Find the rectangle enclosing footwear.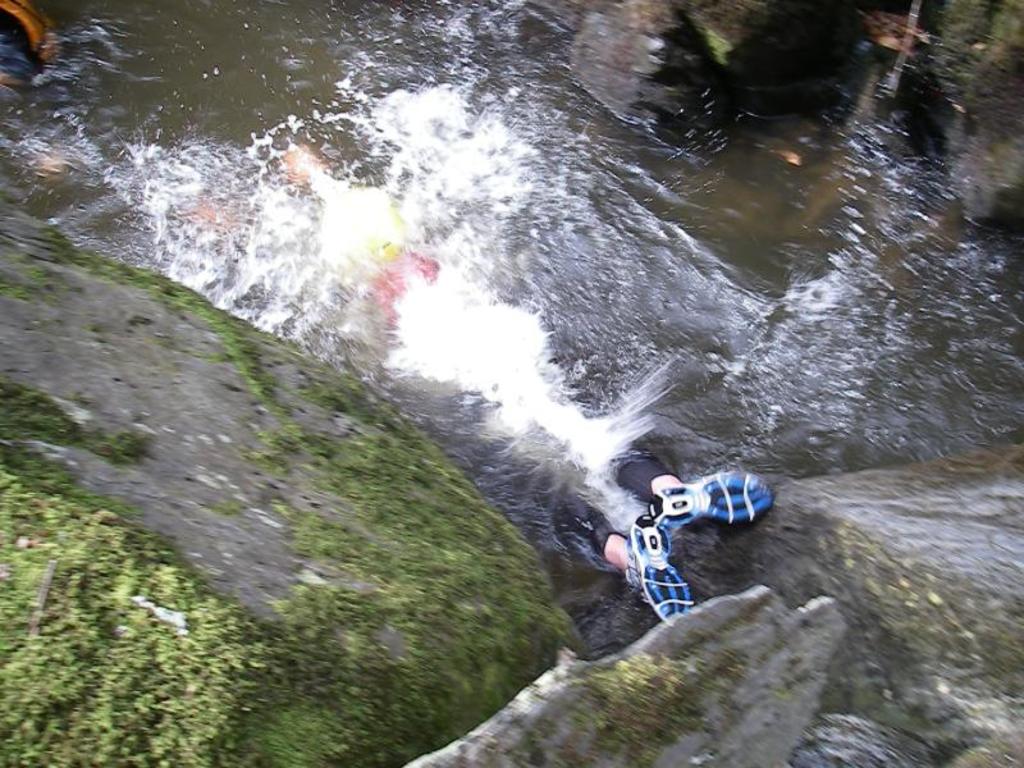
select_region(655, 470, 780, 524).
